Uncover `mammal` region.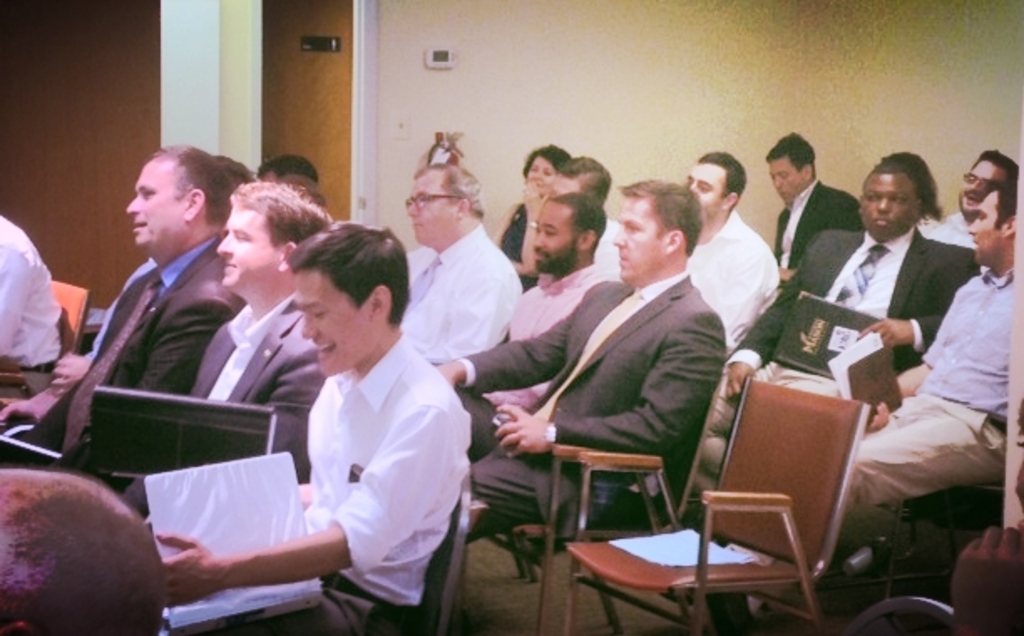
Uncovered: x1=925, y1=142, x2=1022, y2=258.
